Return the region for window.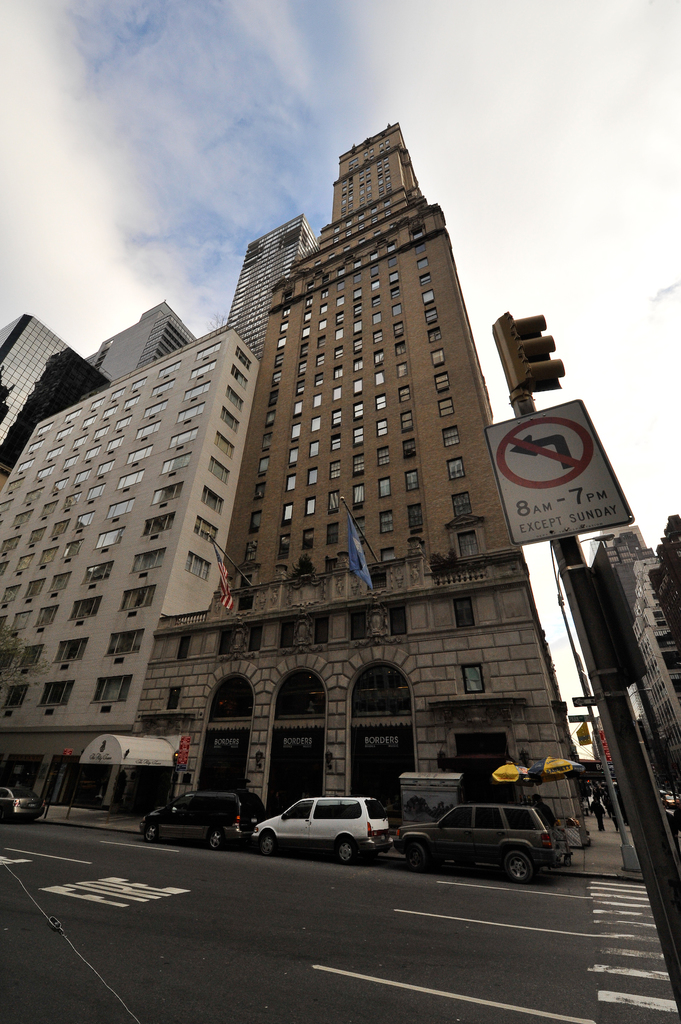
[257, 458, 267, 474].
